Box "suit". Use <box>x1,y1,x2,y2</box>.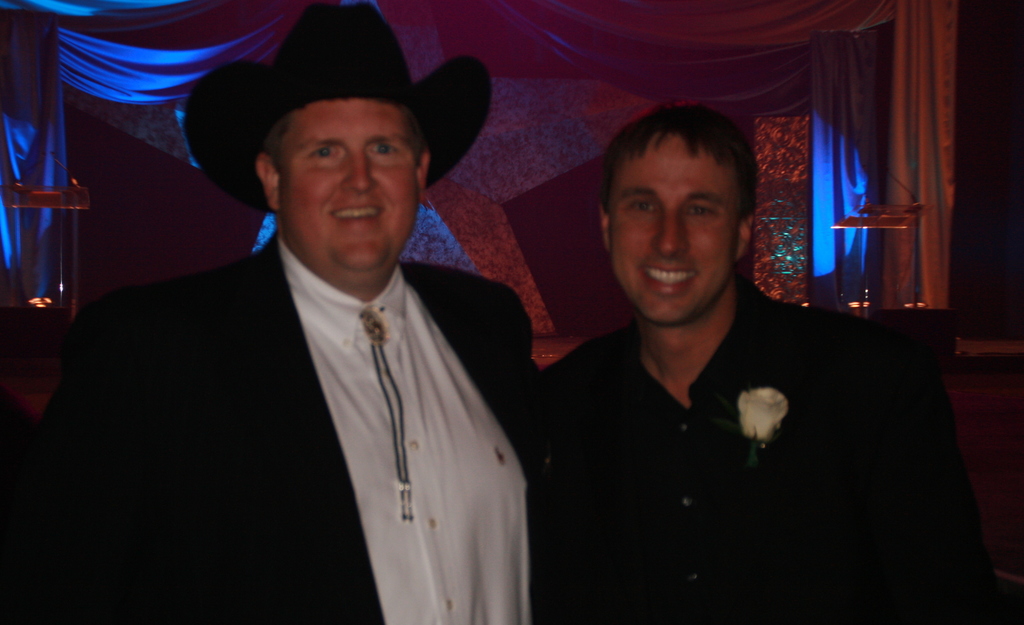
<box>541,274,1002,624</box>.
